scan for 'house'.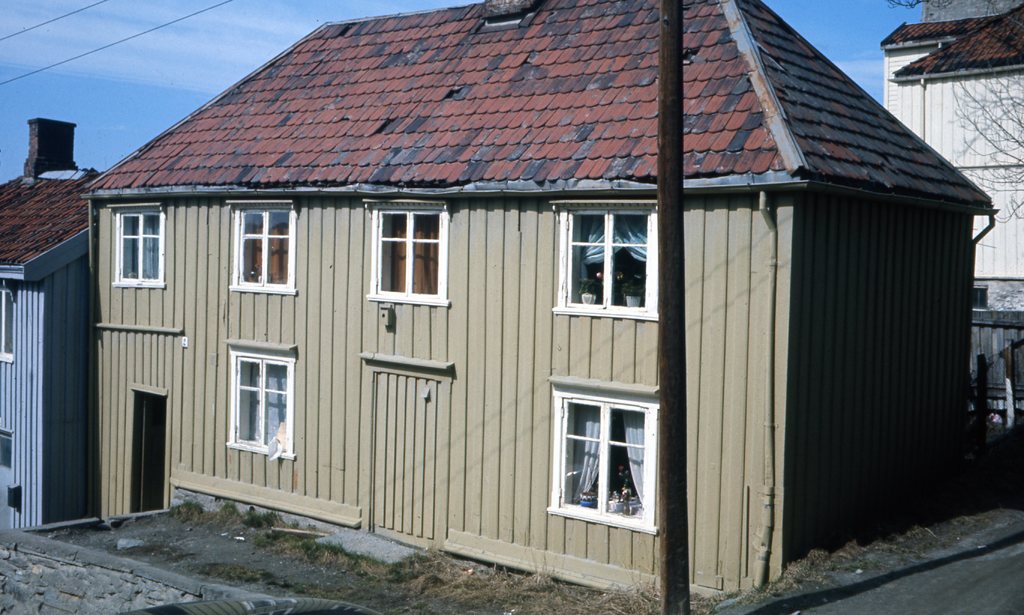
Scan result: [16, 0, 1002, 614].
